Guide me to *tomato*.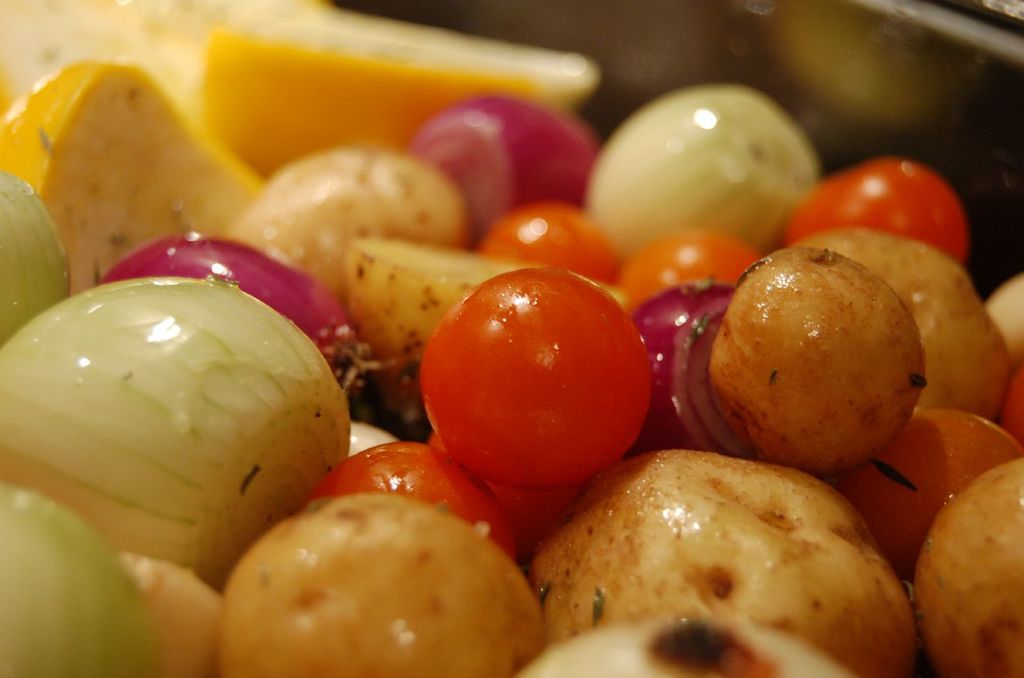
Guidance: left=422, top=261, right=658, bottom=486.
